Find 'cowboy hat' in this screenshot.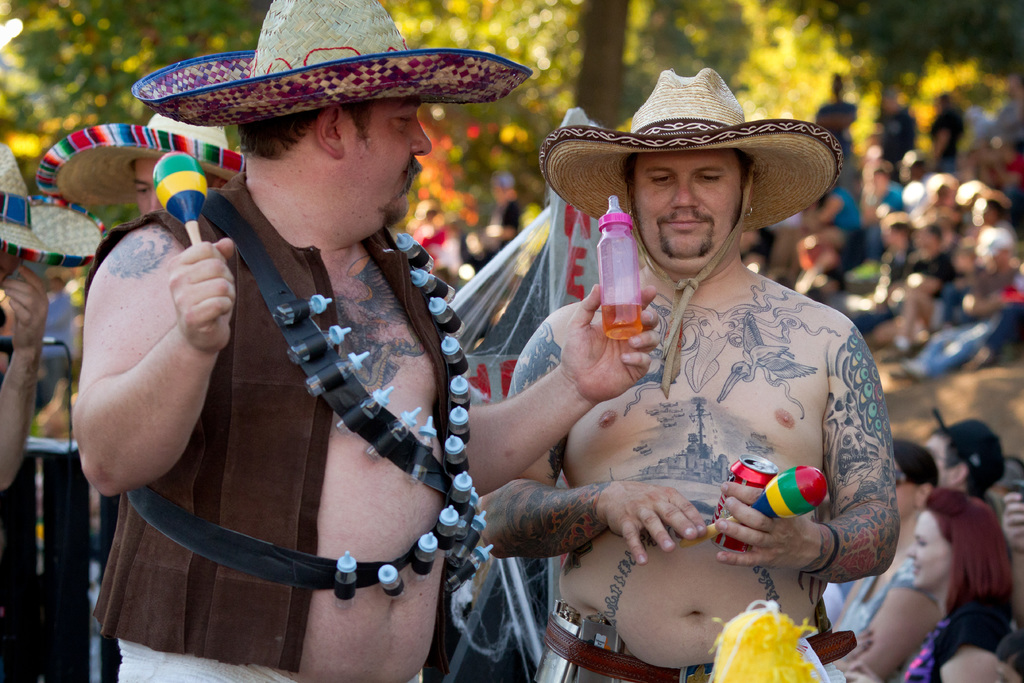
The bounding box for 'cowboy hat' is detection(120, 4, 493, 158).
